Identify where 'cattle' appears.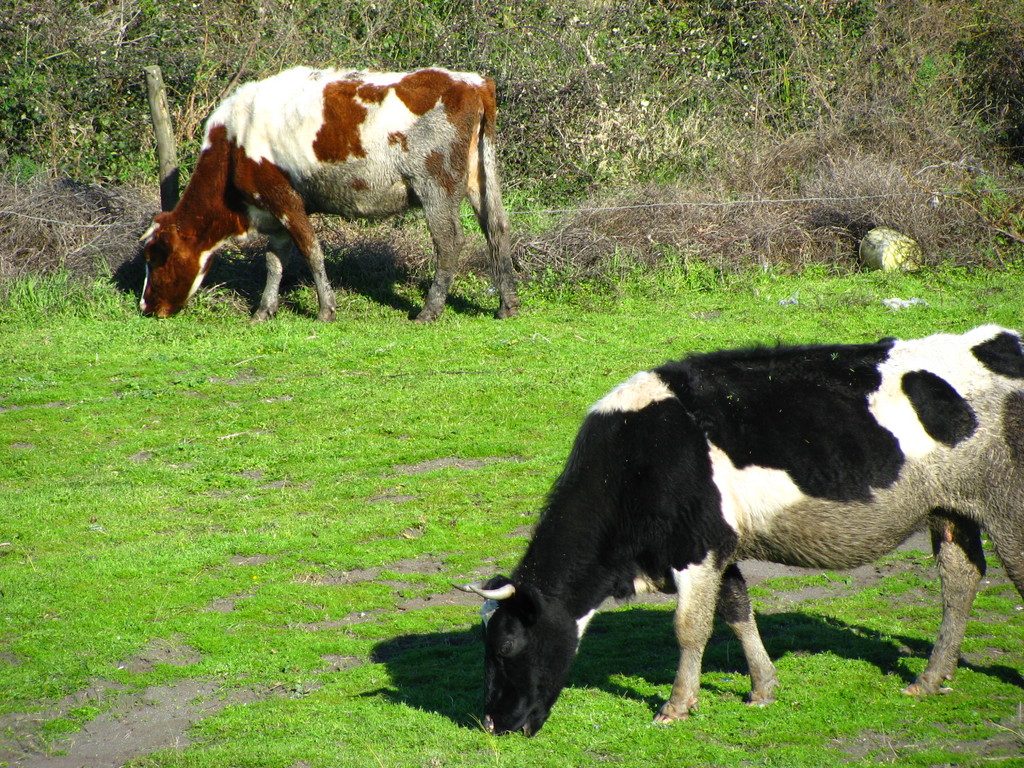
Appears at x1=131, y1=62, x2=521, y2=320.
